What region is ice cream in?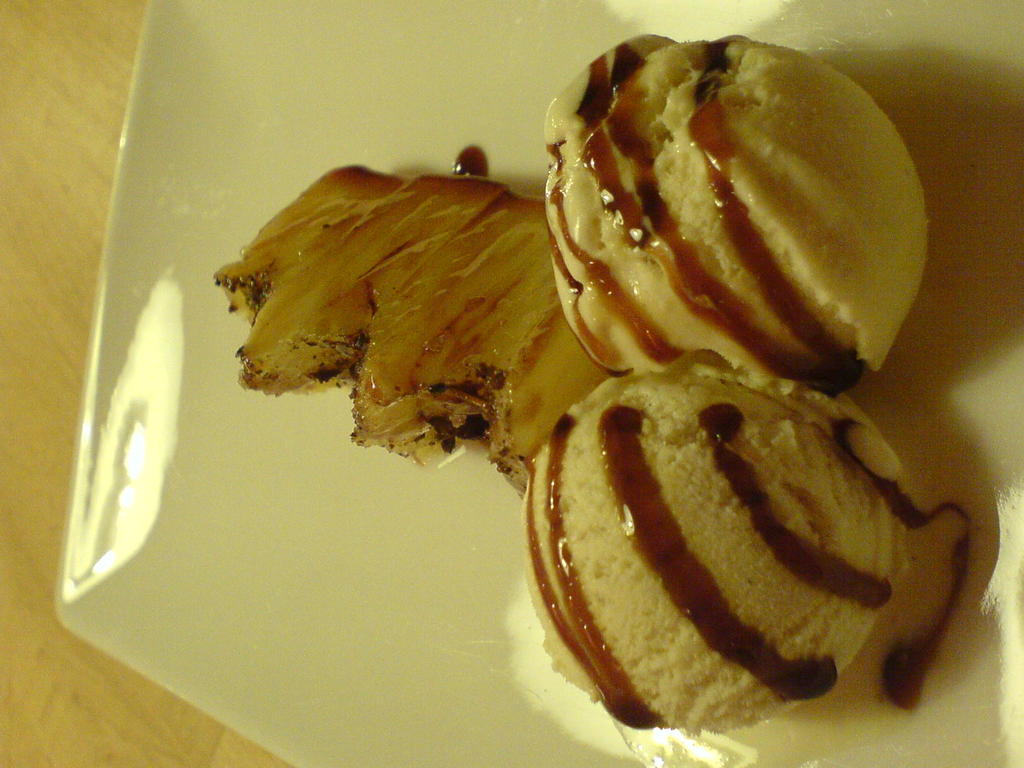
[x1=234, y1=19, x2=975, y2=748].
